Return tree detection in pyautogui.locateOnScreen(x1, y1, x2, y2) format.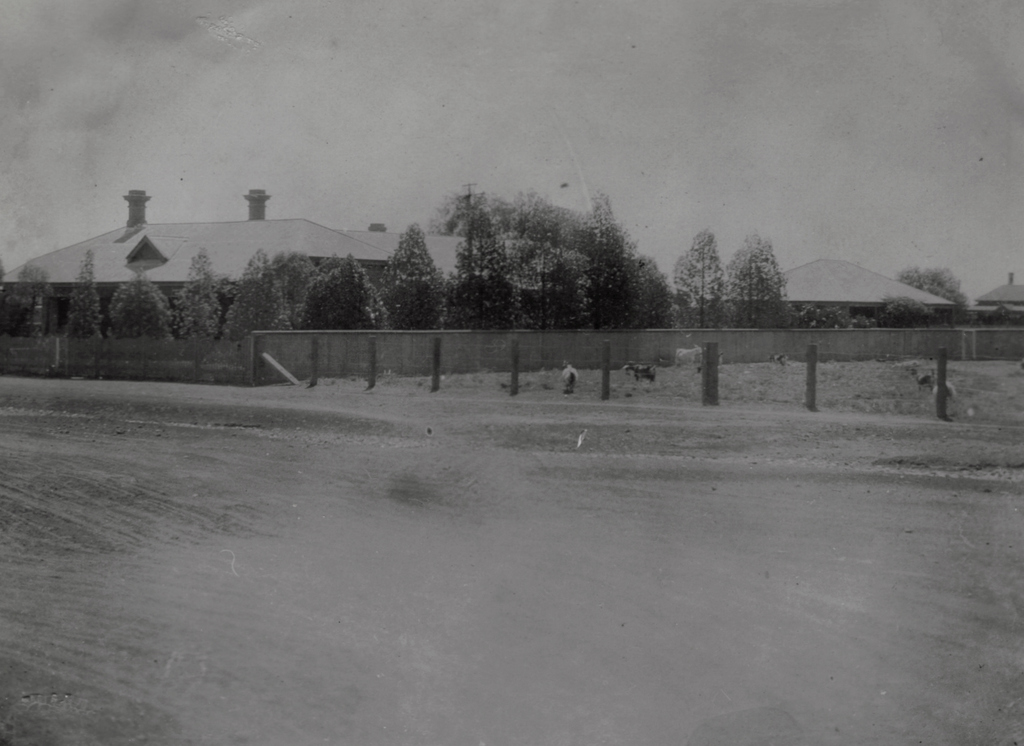
pyautogui.locateOnScreen(113, 263, 176, 343).
